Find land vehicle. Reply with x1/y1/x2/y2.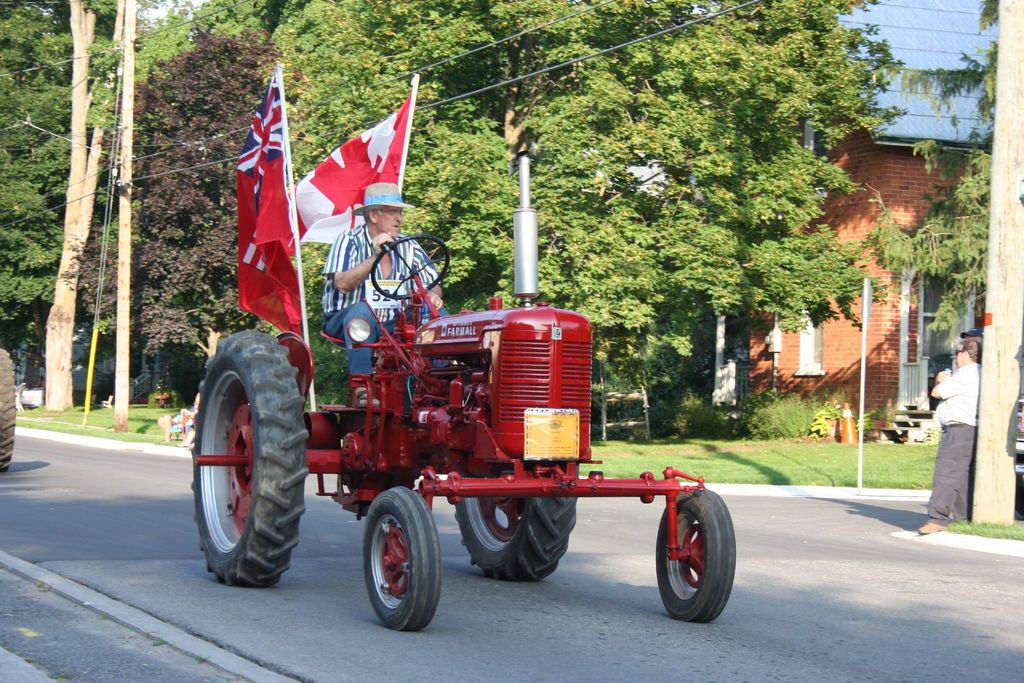
188/258/724/624.
